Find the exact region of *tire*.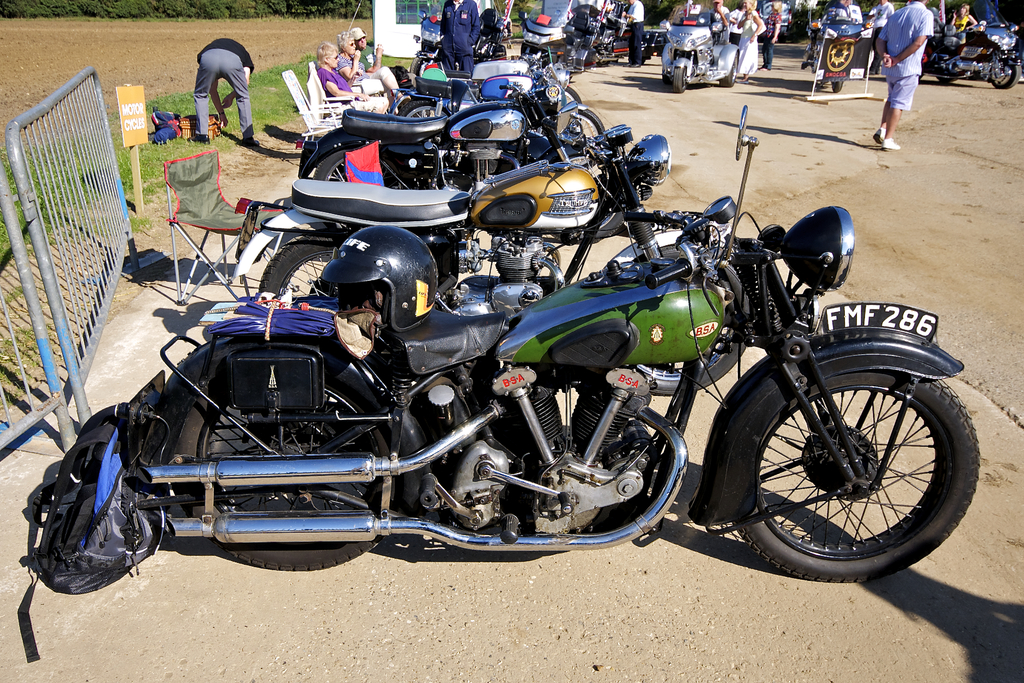
Exact region: (left=572, top=111, right=602, bottom=139).
